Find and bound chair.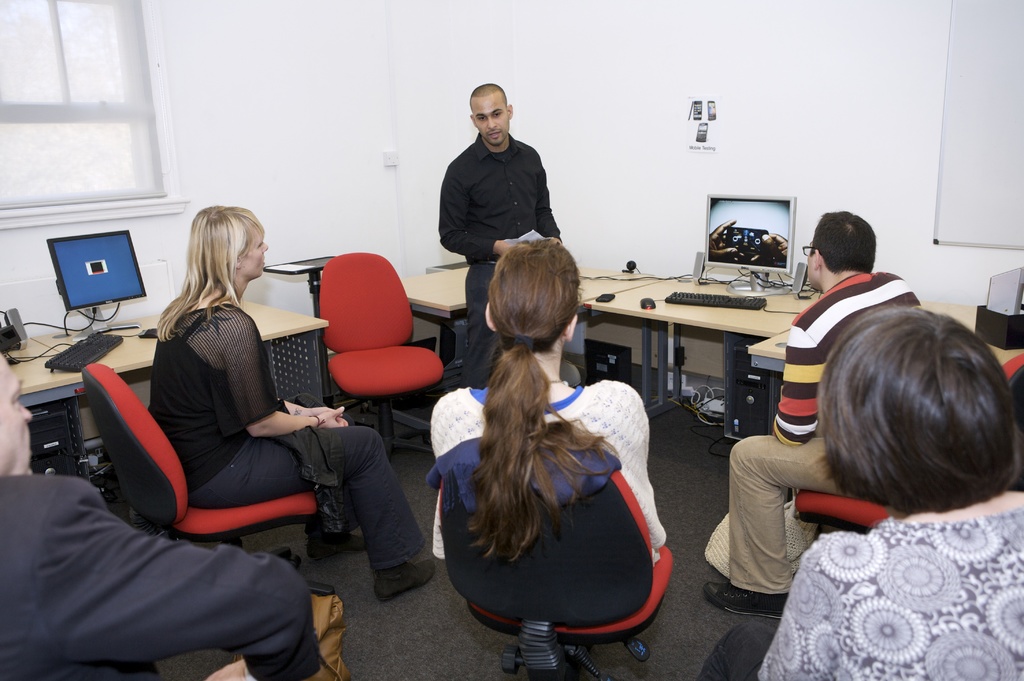
Bound: Rect(794, 354, 1023, 537).
